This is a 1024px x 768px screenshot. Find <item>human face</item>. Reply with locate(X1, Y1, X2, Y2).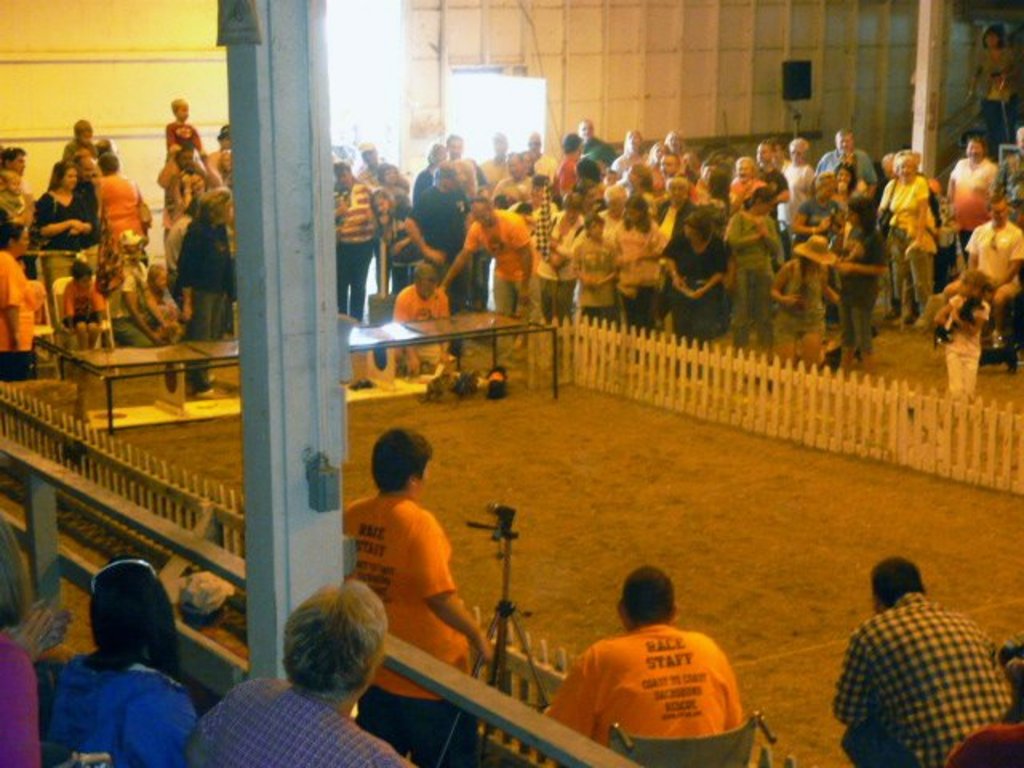
locate(666, 182, 686, 202).
